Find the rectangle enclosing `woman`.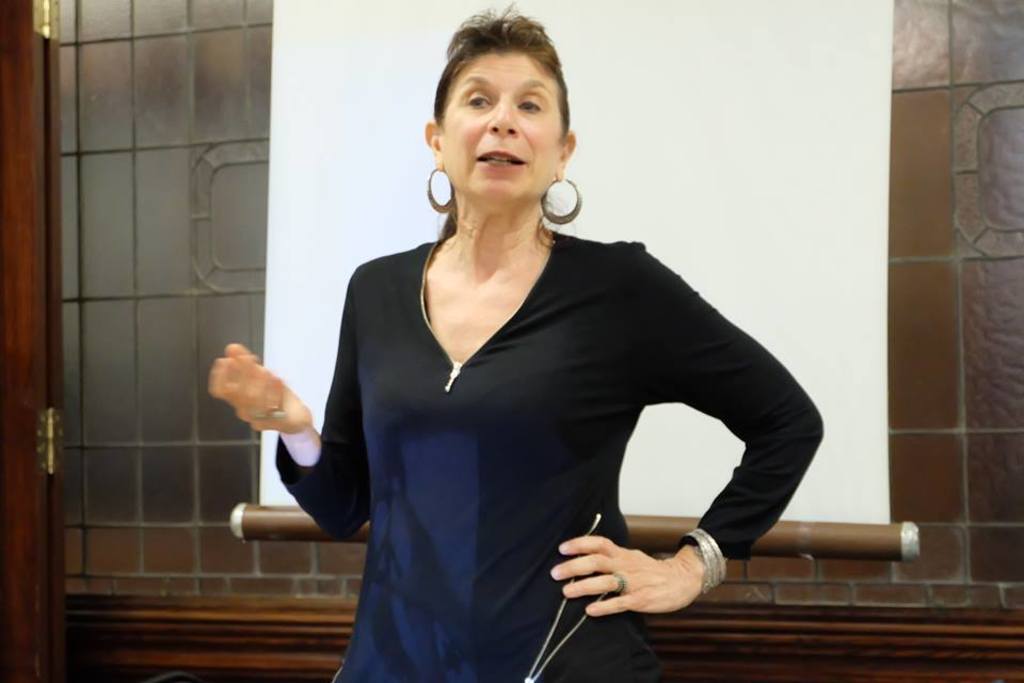
(209, 3, 822, 682).
